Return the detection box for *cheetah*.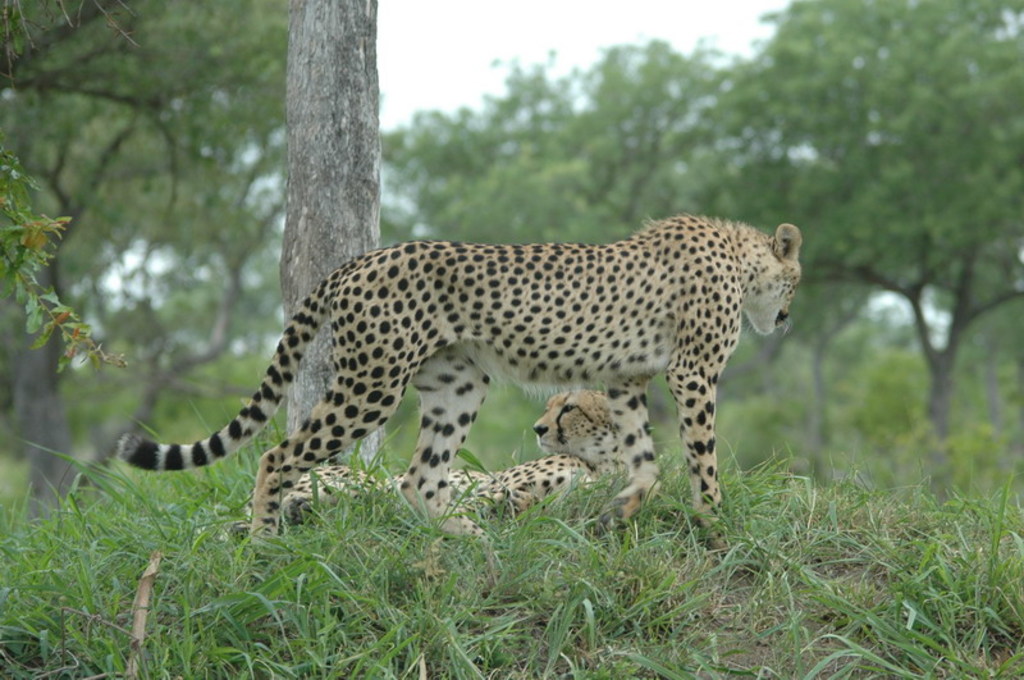
<box>284,392,628,515</box>.
